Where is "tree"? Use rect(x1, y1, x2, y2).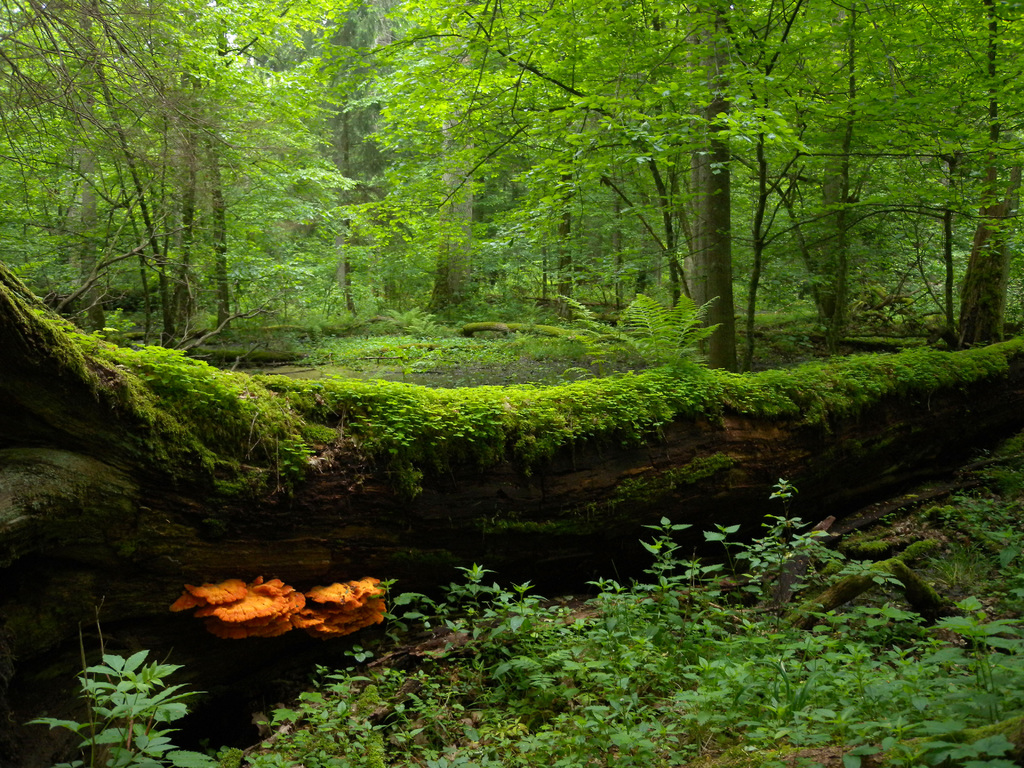
rect(124, 0, 248, 335).
